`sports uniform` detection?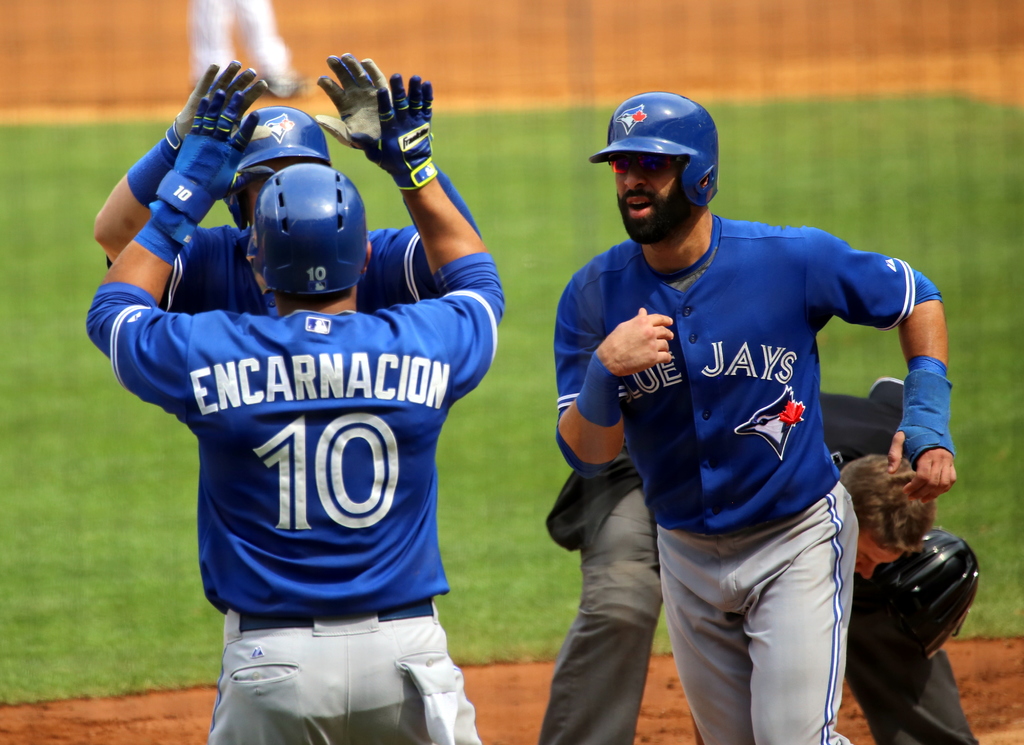
l=107, t=48, r=481, b=632
